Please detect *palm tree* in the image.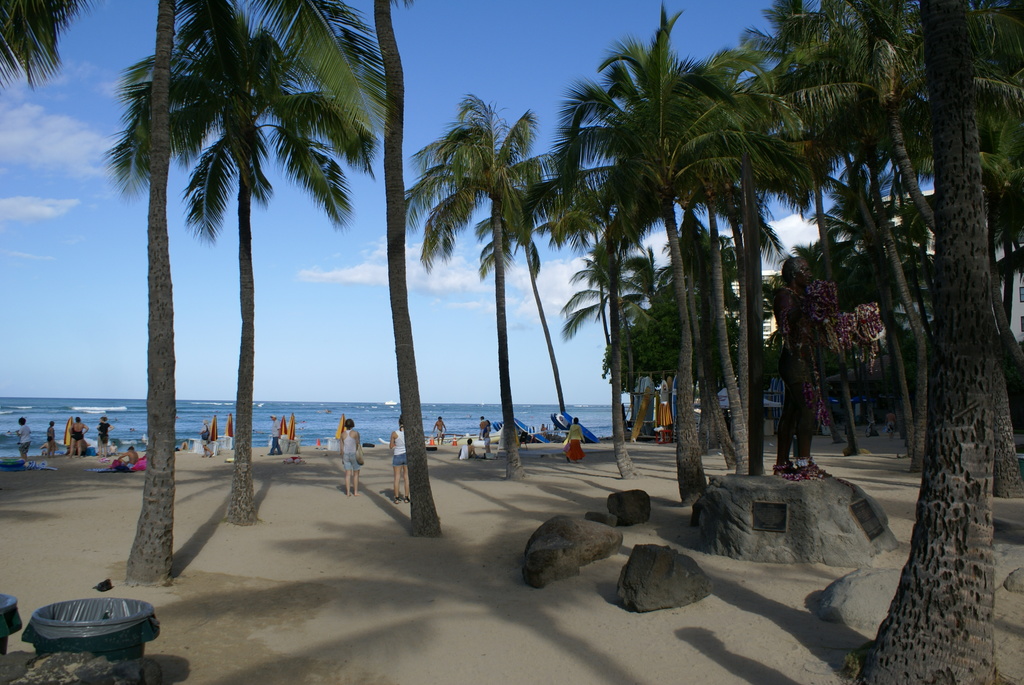
(0,0,91,98).
